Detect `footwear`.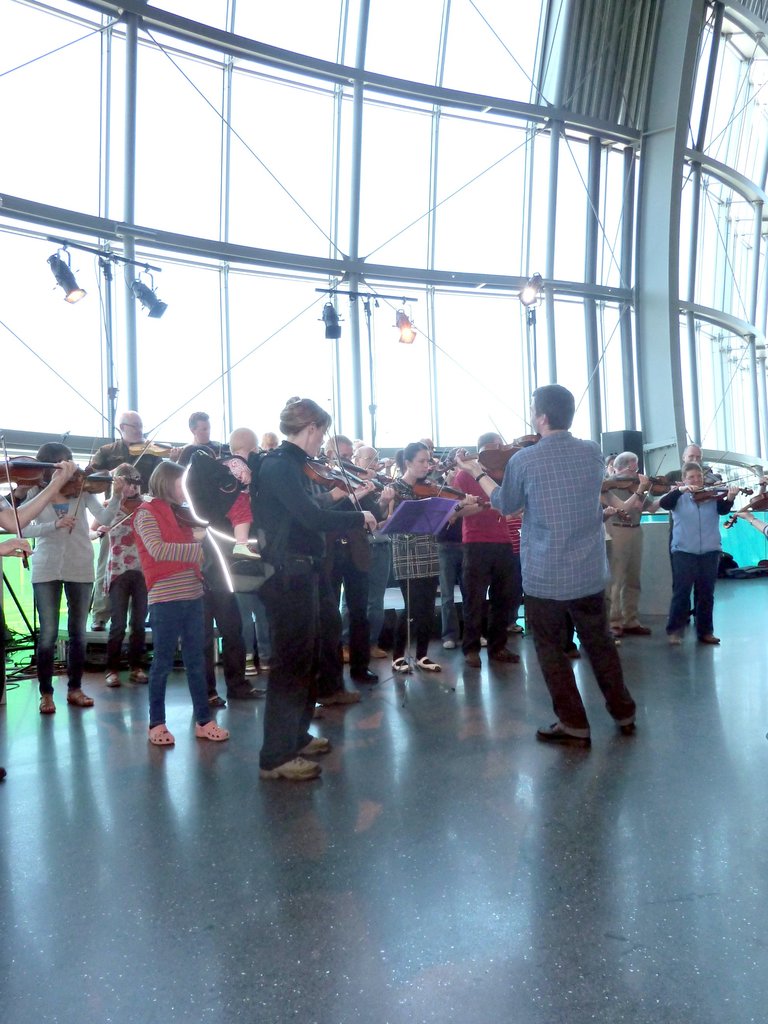
Detected at {"x1": 362, "y1": 659, "x2": 380, "y2": 688}.
